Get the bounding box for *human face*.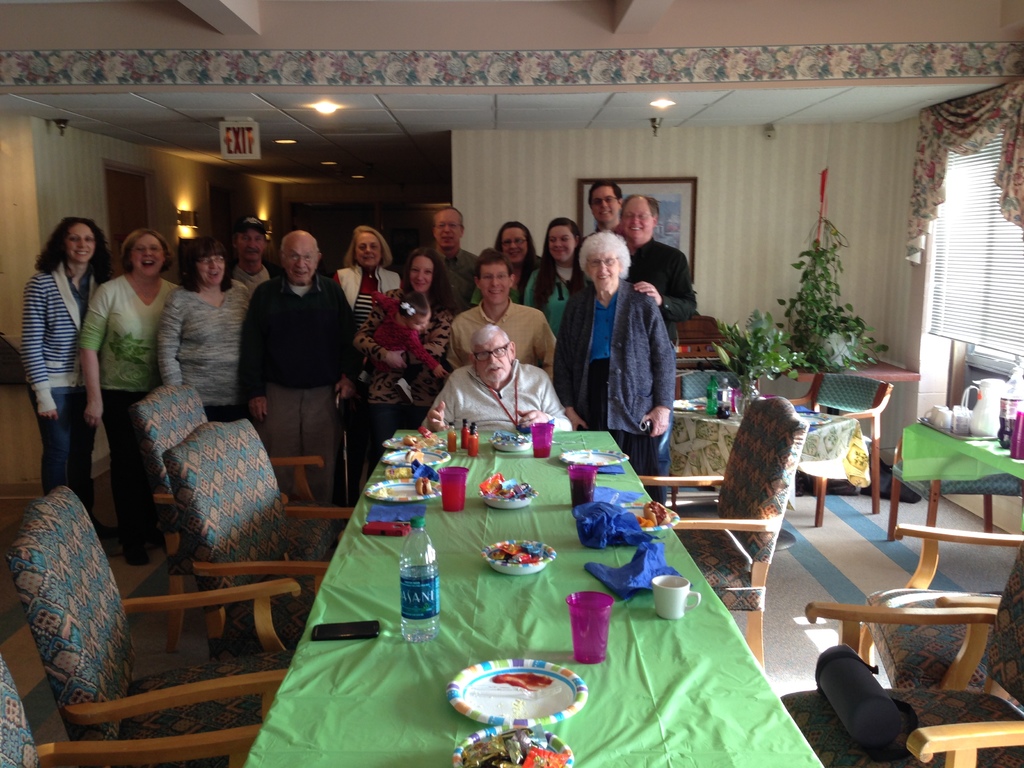
433/209/463/257.
